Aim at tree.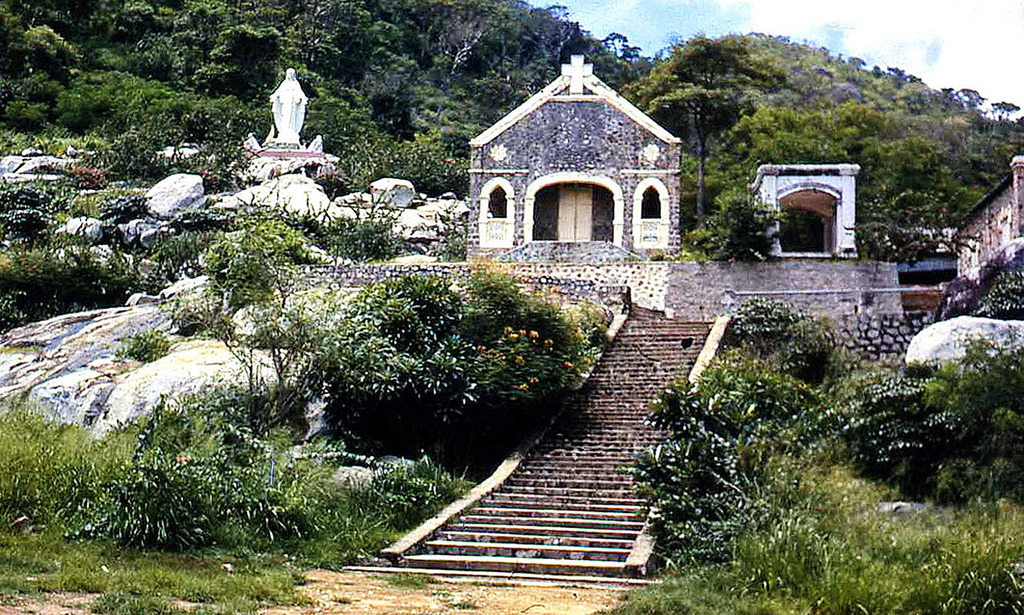
Aimed at Rect(618, 28, 791, 222).
